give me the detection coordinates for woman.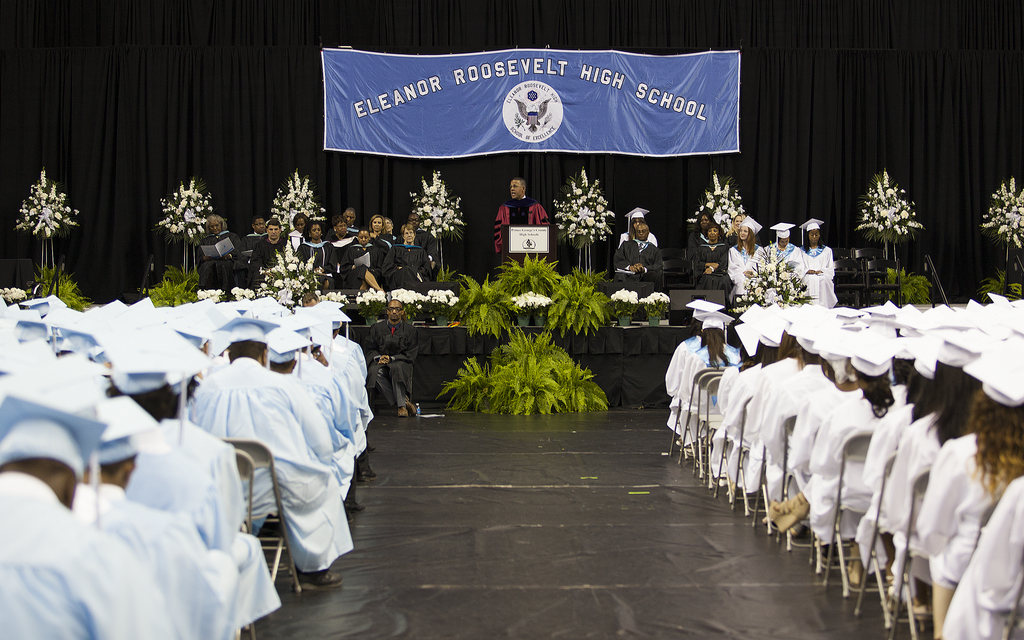
<box>386,221,433,292</box>.
